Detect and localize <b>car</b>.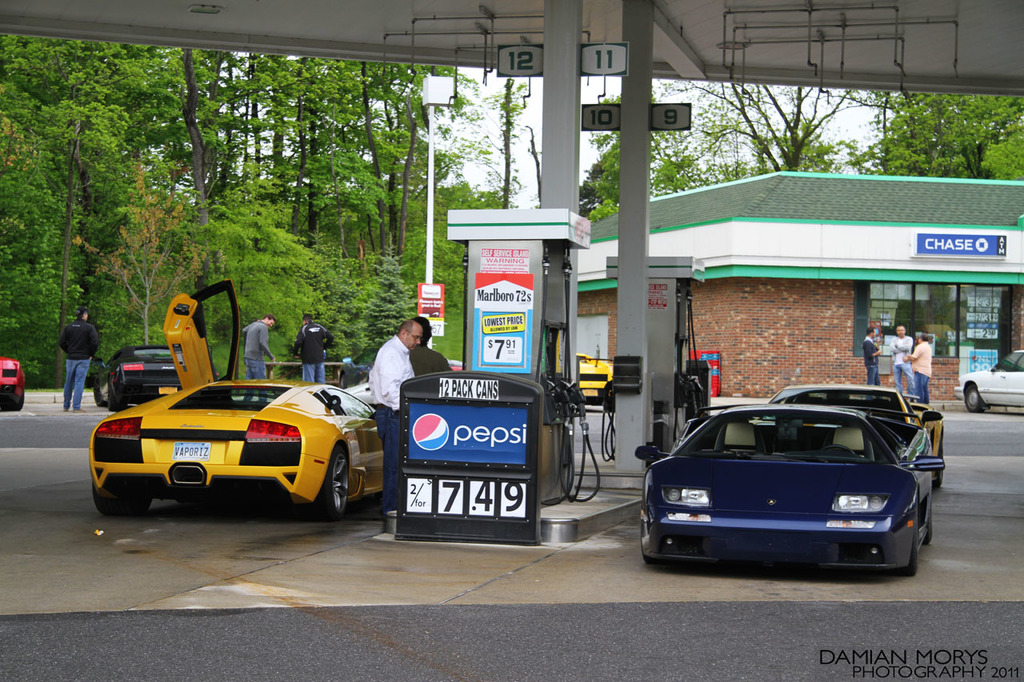
Localized at rect(86, 283, 389, 523).
